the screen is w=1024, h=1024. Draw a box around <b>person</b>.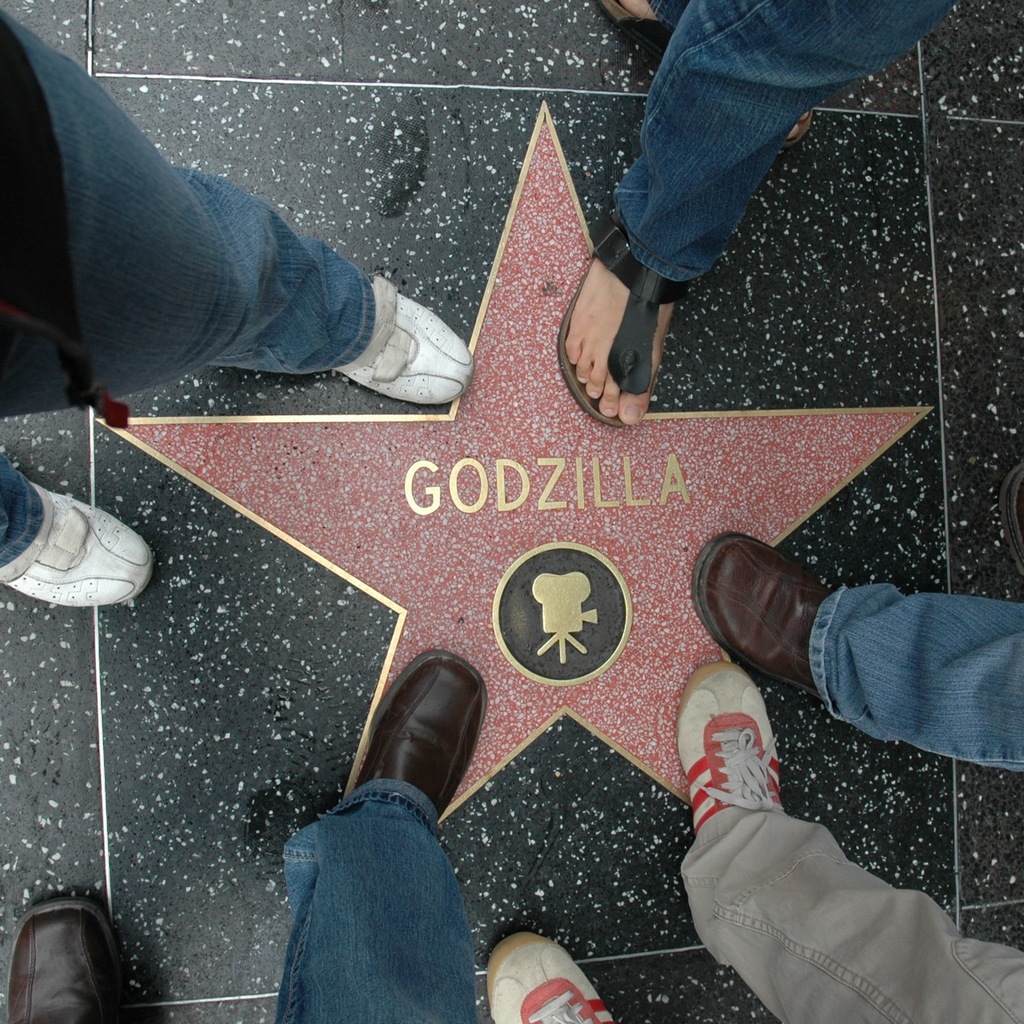
bbox=[0, 6, 475, 610].
